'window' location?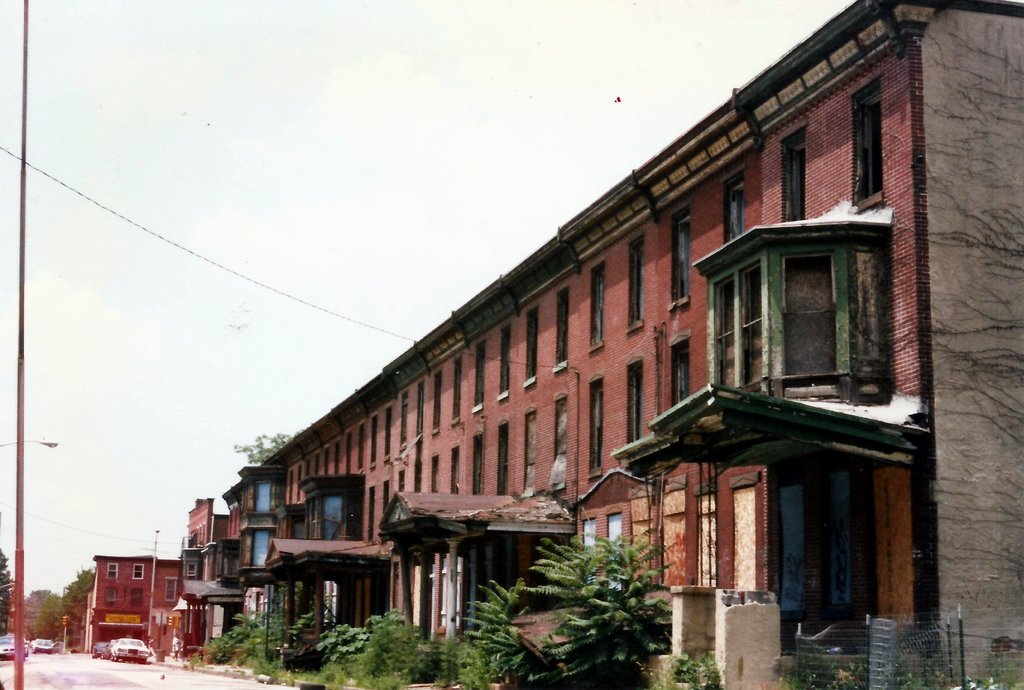
bbox(382, 479, 390, 515)
